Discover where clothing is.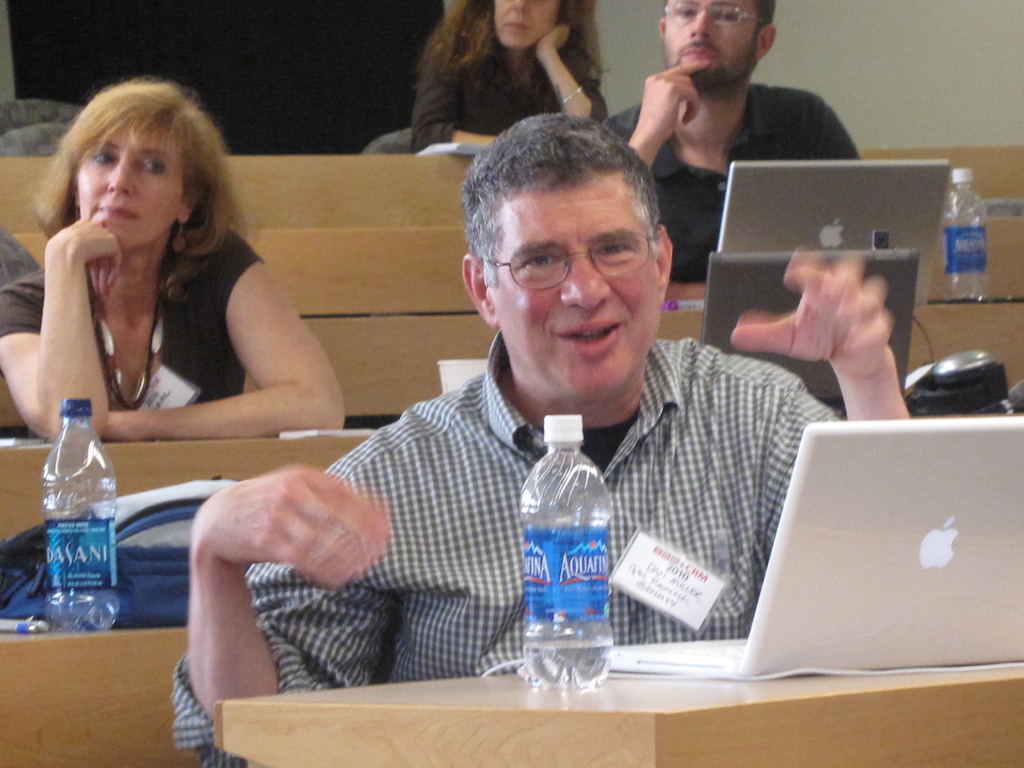
Discovered at region(609, 72, 867, 281).
